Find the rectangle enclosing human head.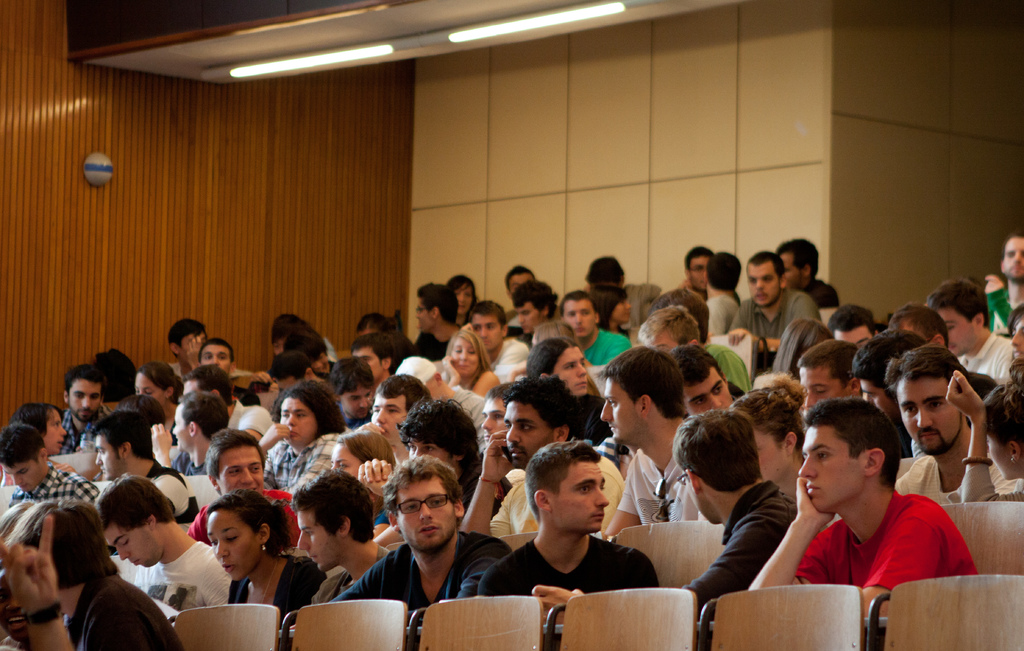
box(444, 329, 481, 379).
